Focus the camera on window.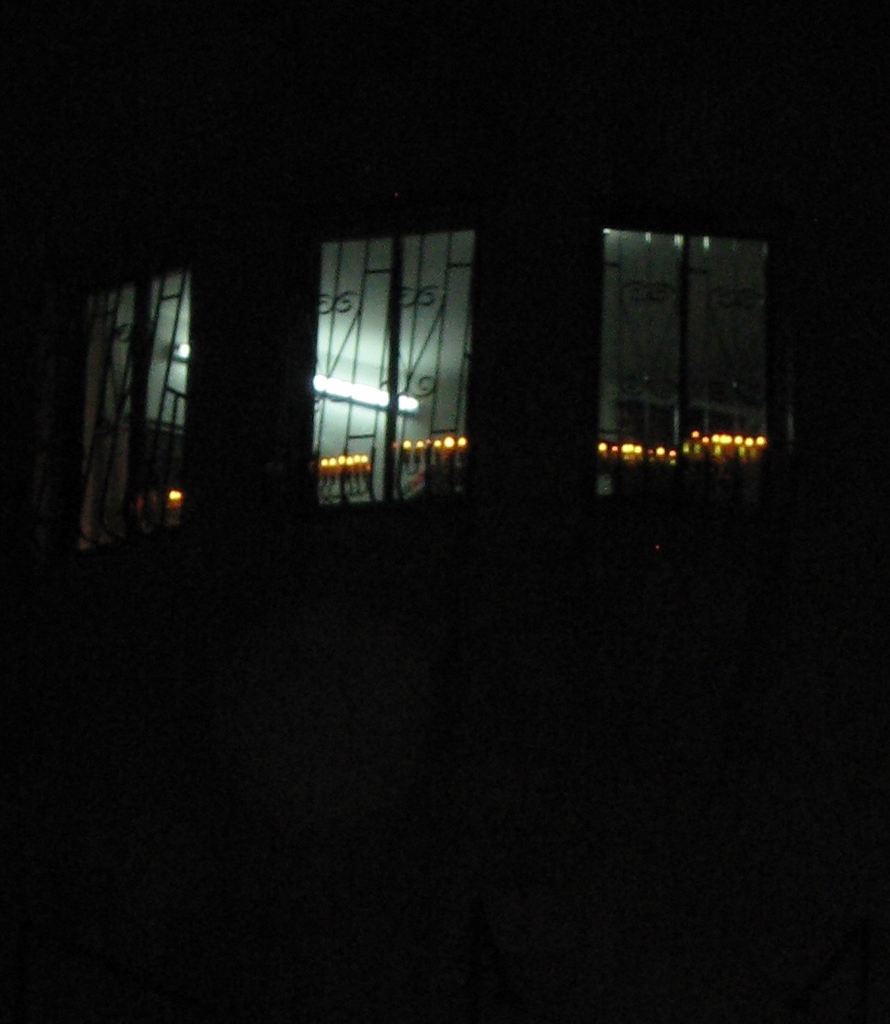
Focus region: [left=316, top=217, right=480, bottom=489].
